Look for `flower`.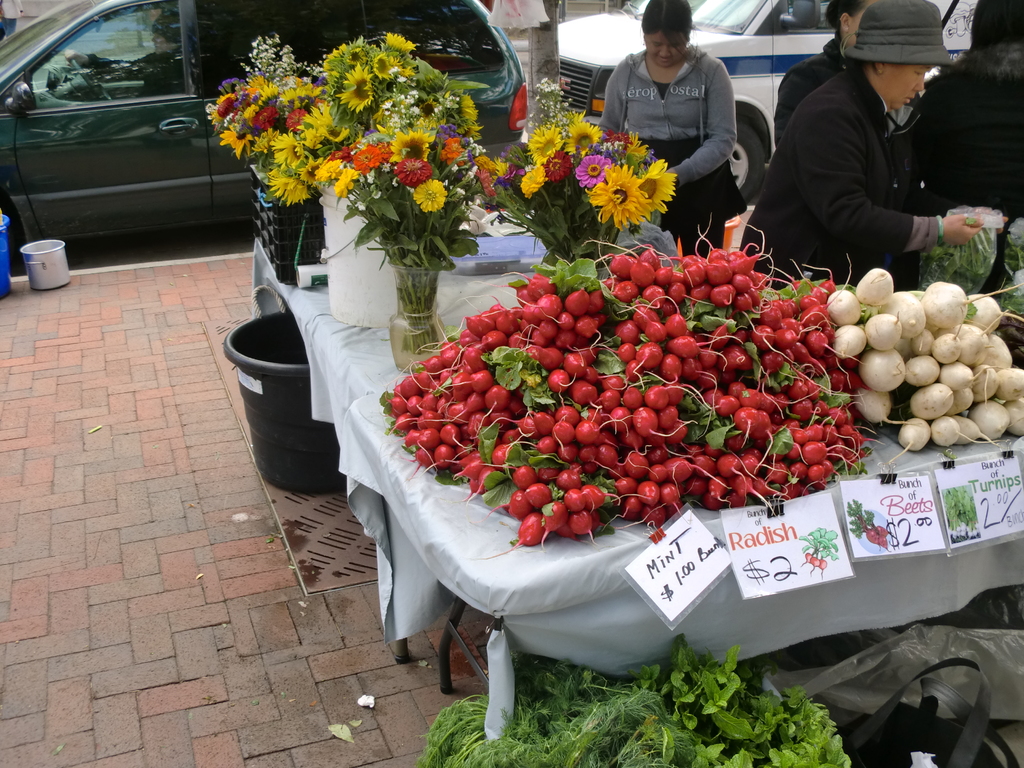
Found: left=384, top=30, right=414, bottom=56.
